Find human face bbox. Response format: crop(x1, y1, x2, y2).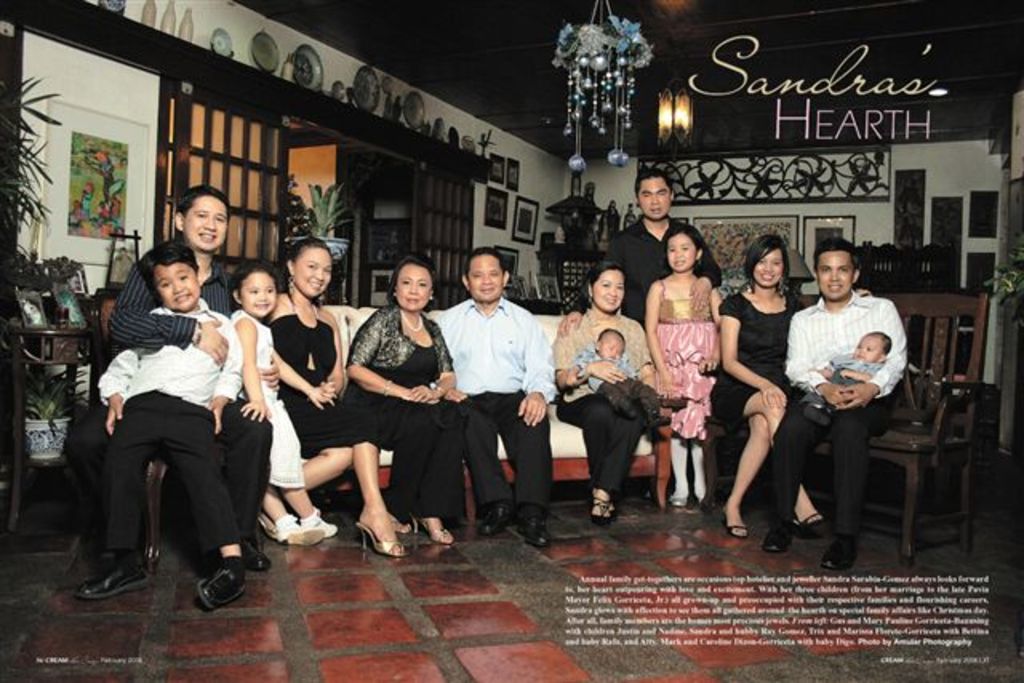
crop(475, 258, 504, 301).
